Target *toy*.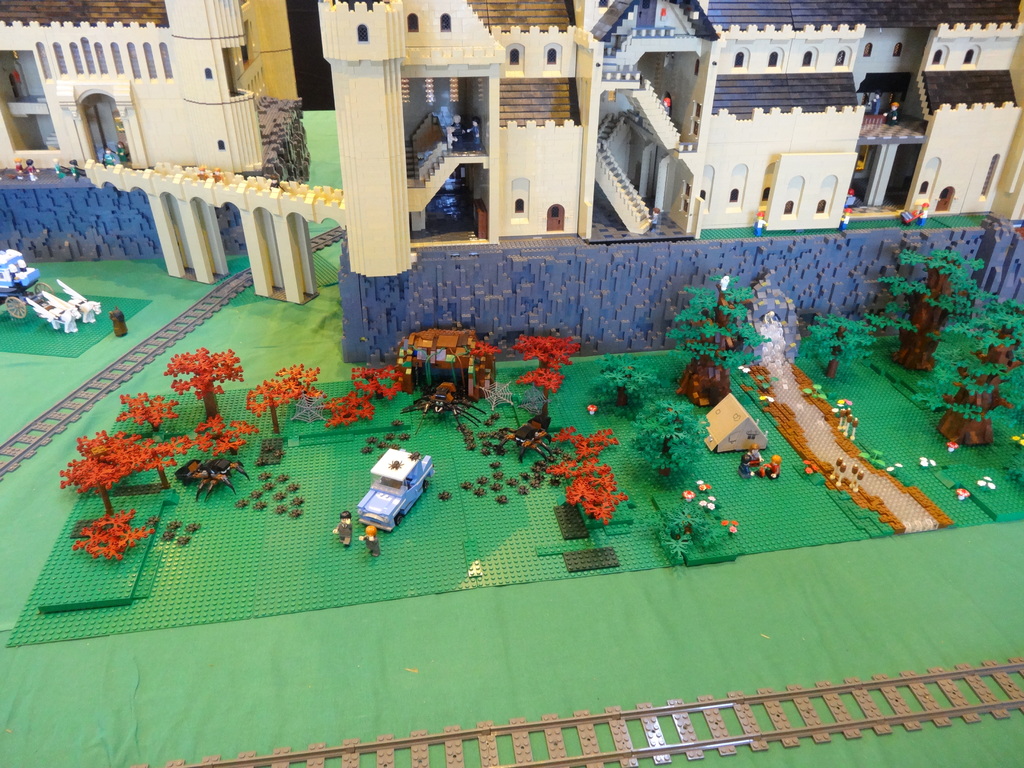
Target region: 161/343/248/414.
